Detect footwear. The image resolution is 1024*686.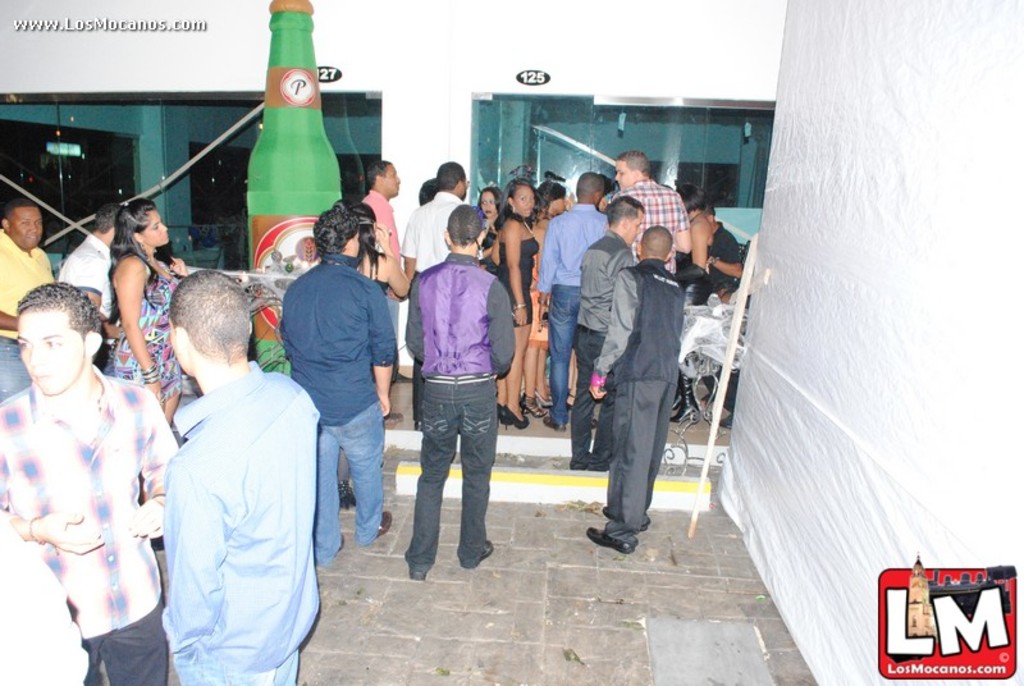
box=[567, 392, 599, 430].
